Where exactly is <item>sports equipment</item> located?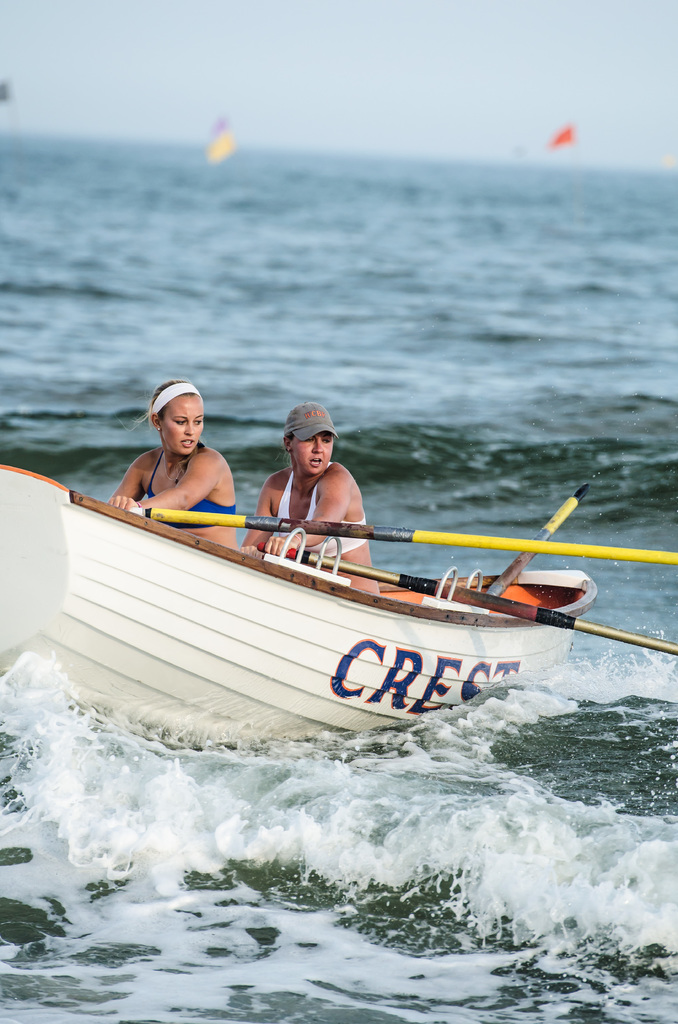
Its bounding box is rect(126, 507, 677, 568).
